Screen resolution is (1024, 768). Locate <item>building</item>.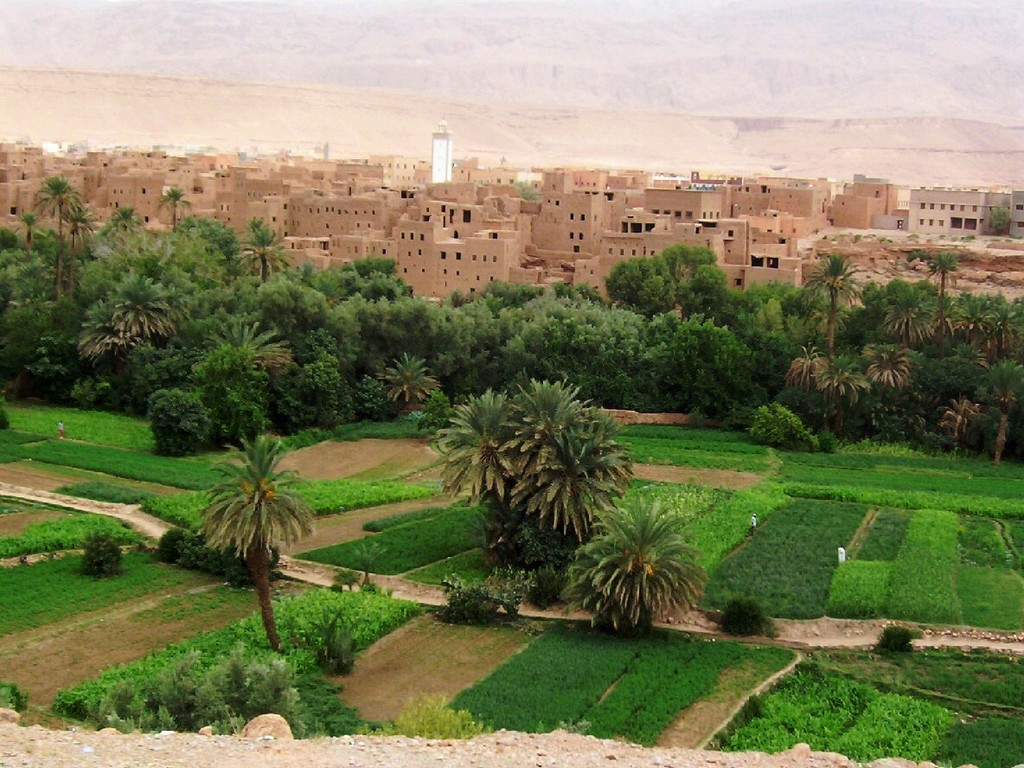
59/146/1007/320.
